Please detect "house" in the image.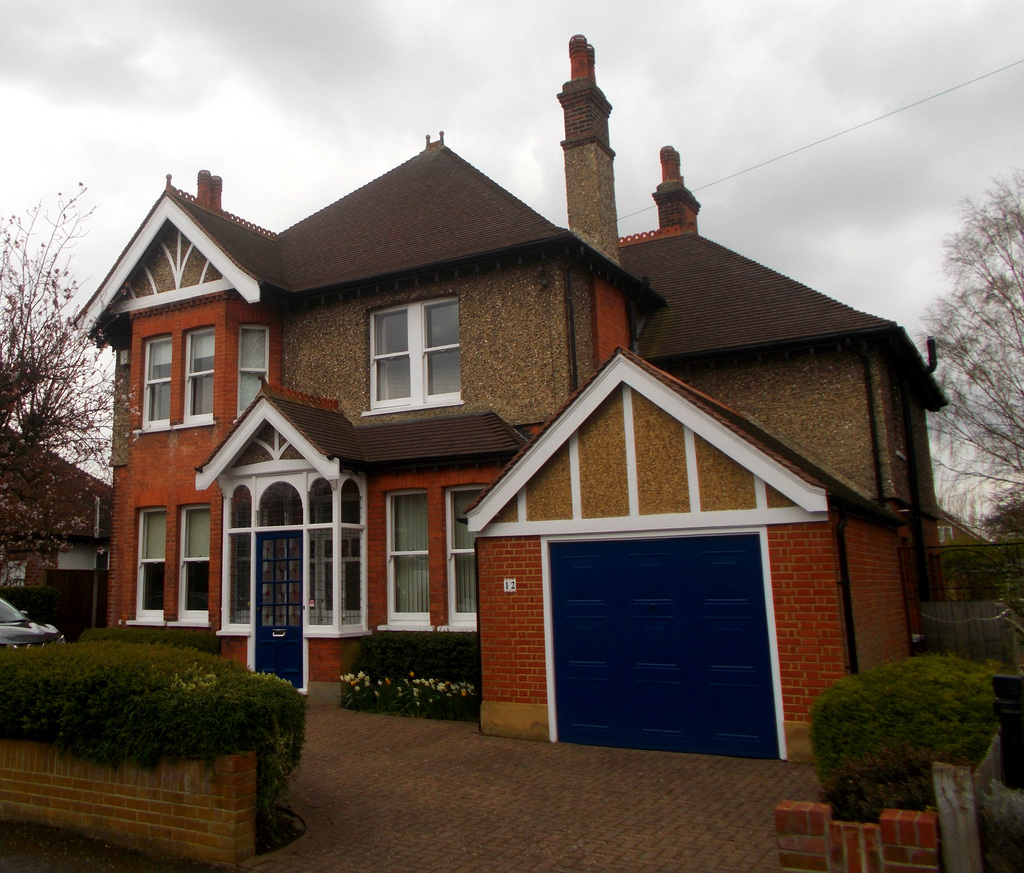
left=0, top=419, right=113, bottom=639.
